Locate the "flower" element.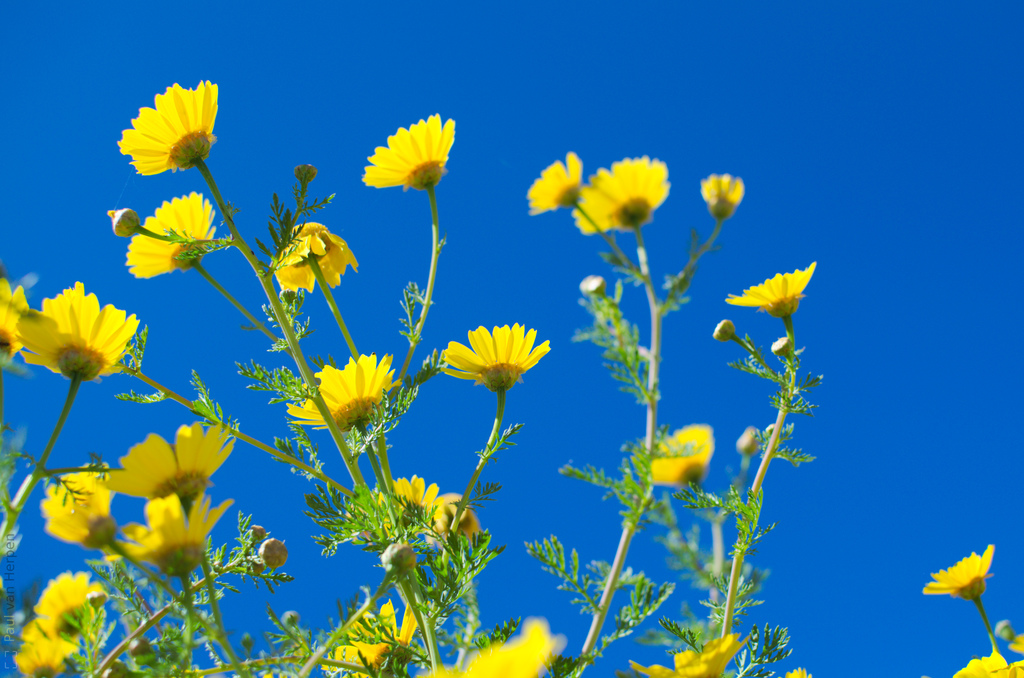
Element bbox: (left=307, top=597, right=445, bottom=677).
